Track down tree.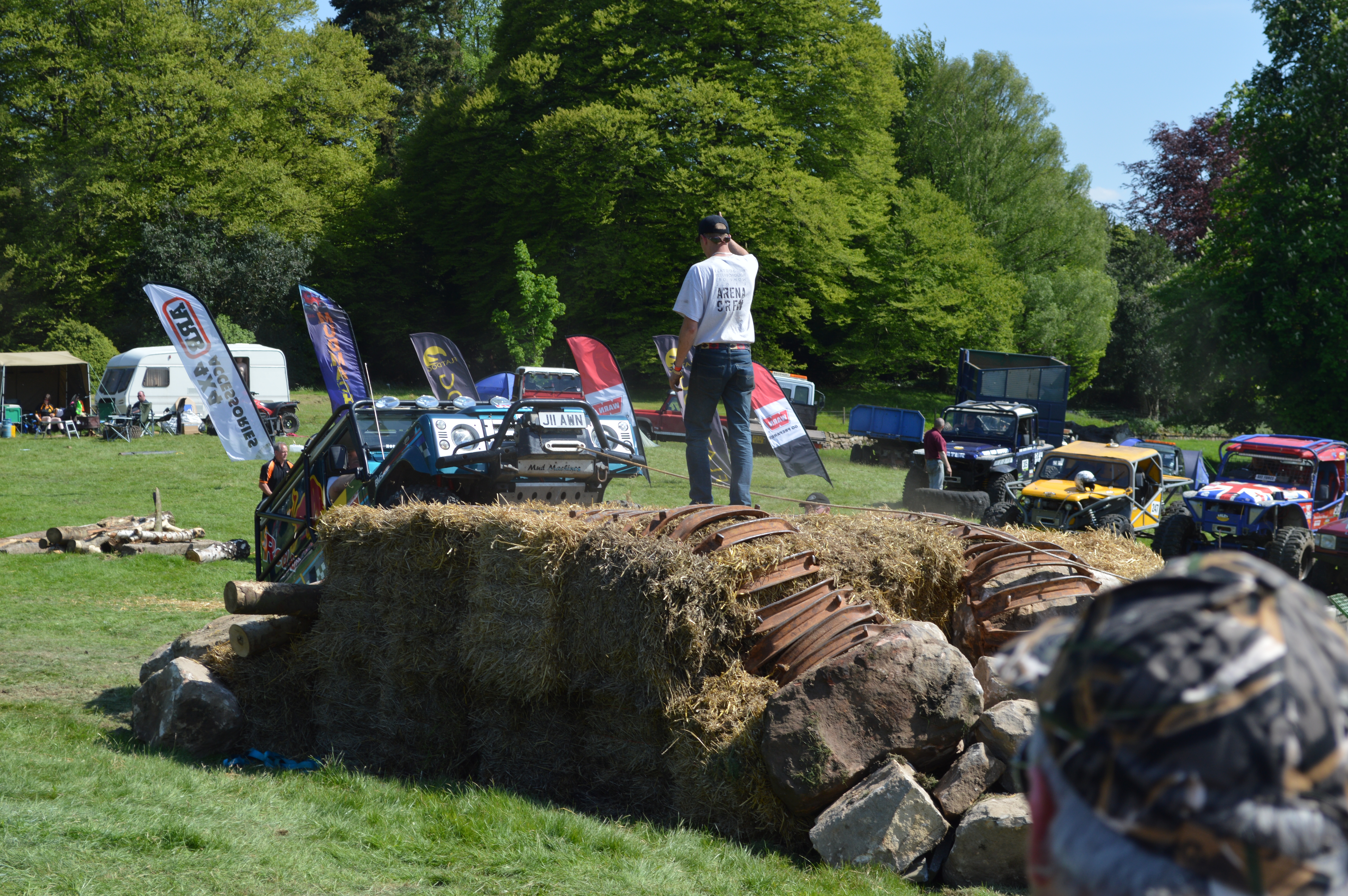
Tracked to 104/54/127/84.
